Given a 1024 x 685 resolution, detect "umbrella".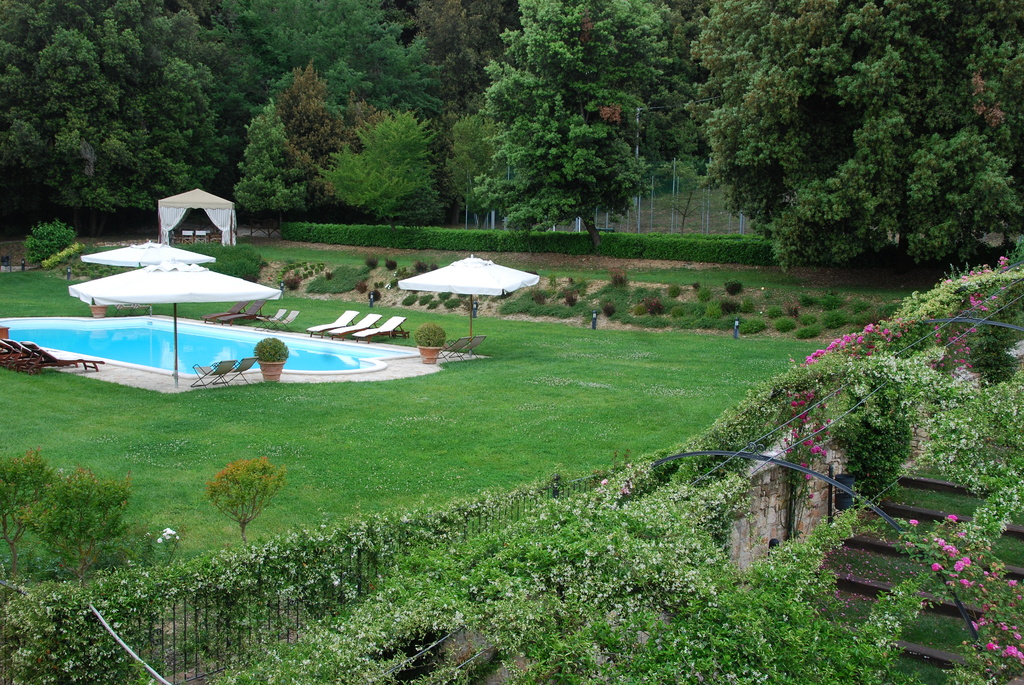
[left=68, top=260, right=286, bottom=387].
